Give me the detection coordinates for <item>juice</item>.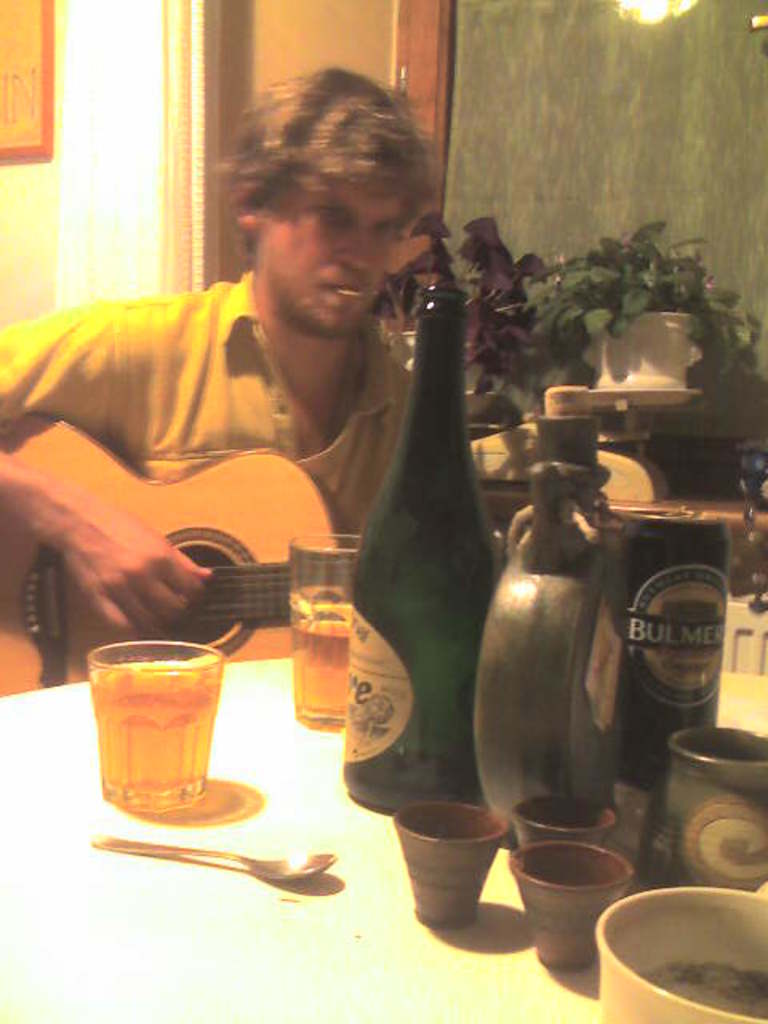
locate(90, 627, 238, 810).
